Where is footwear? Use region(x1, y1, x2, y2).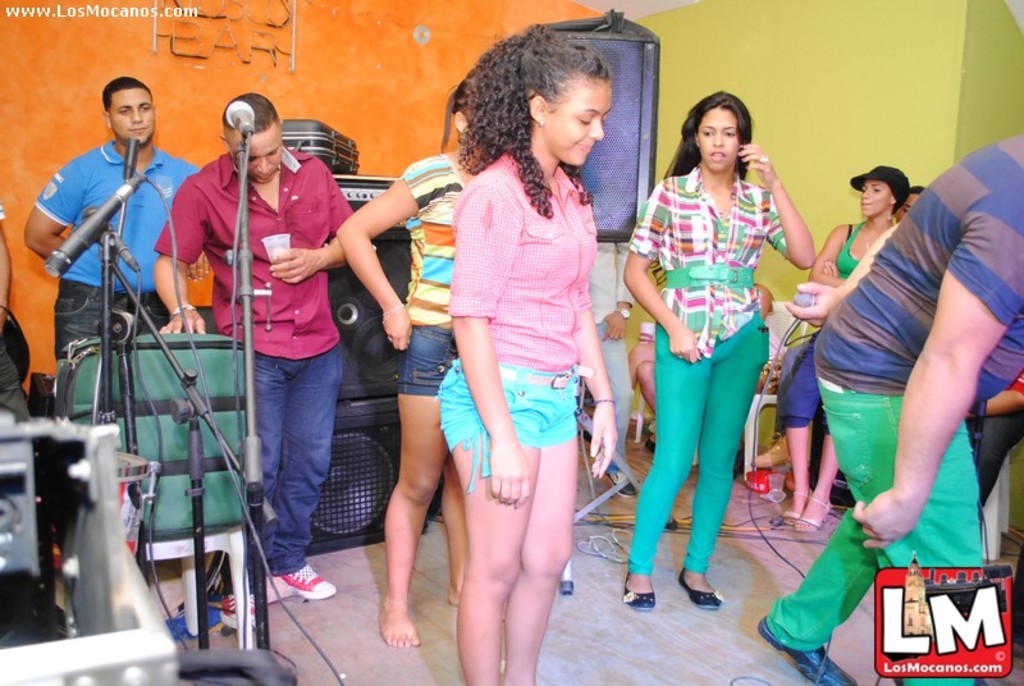
region(270, 568, 335, 599).
